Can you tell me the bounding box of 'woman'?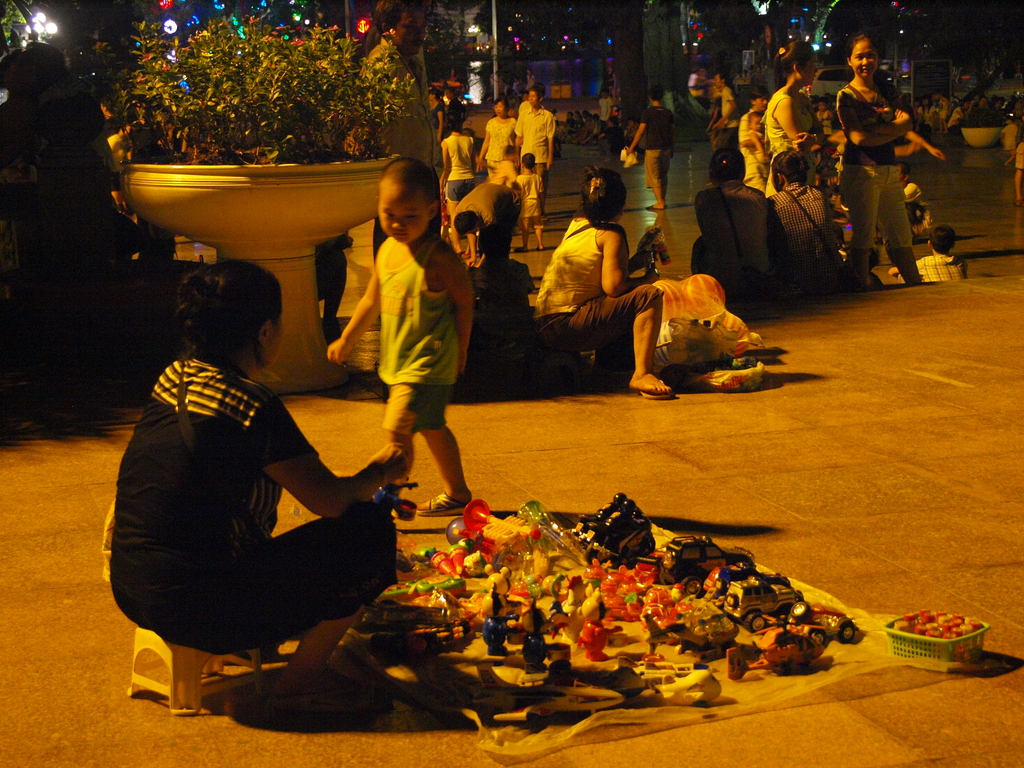
567,109,583,137.
